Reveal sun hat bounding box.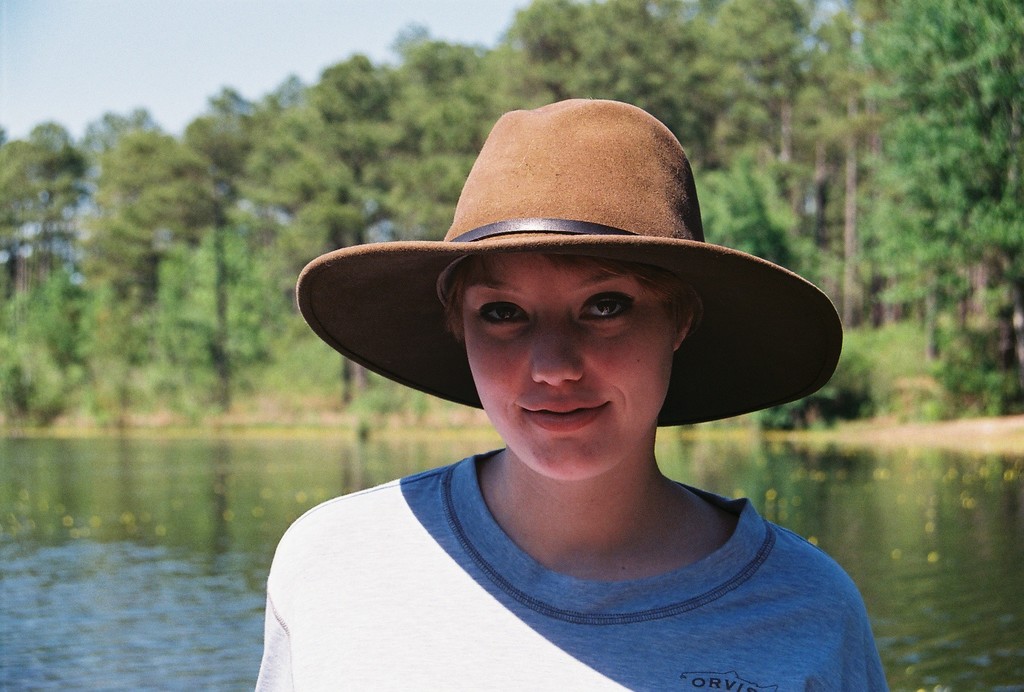
Revealed: select_region(294, 98, 847, 426).
